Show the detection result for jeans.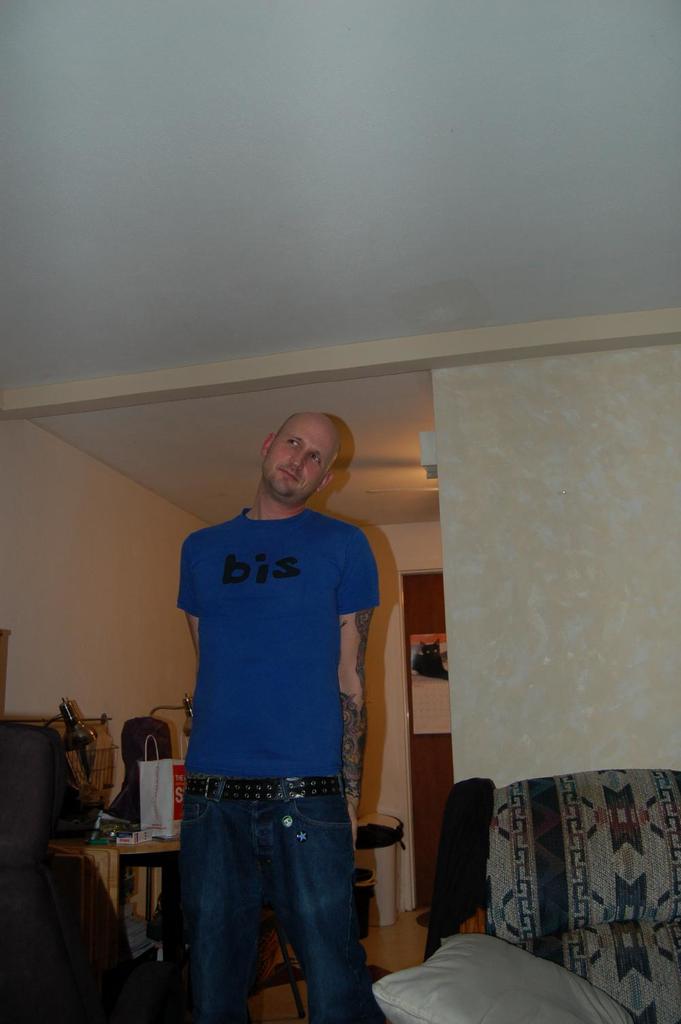
(159,775,377,1021).
